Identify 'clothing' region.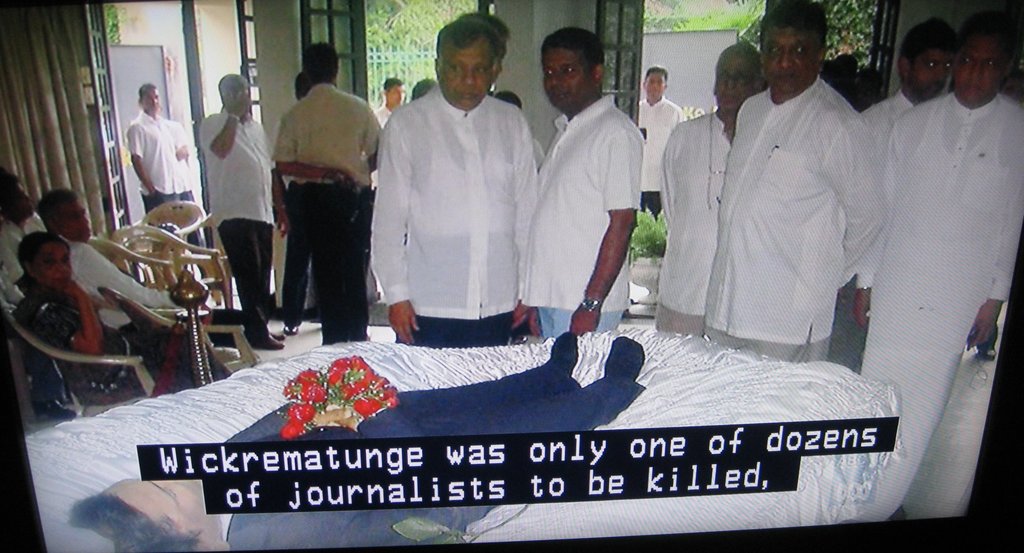
Region: box(854, 89, 920, 374).
